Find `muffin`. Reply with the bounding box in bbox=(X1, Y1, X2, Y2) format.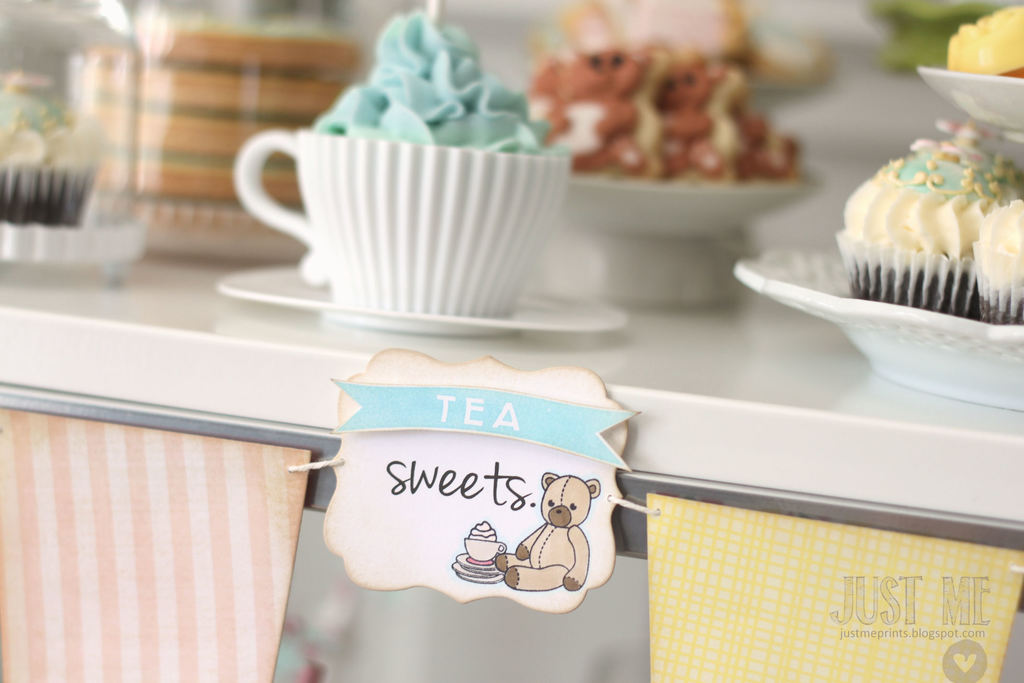
bbox=(968, 195, 1023, 325).
